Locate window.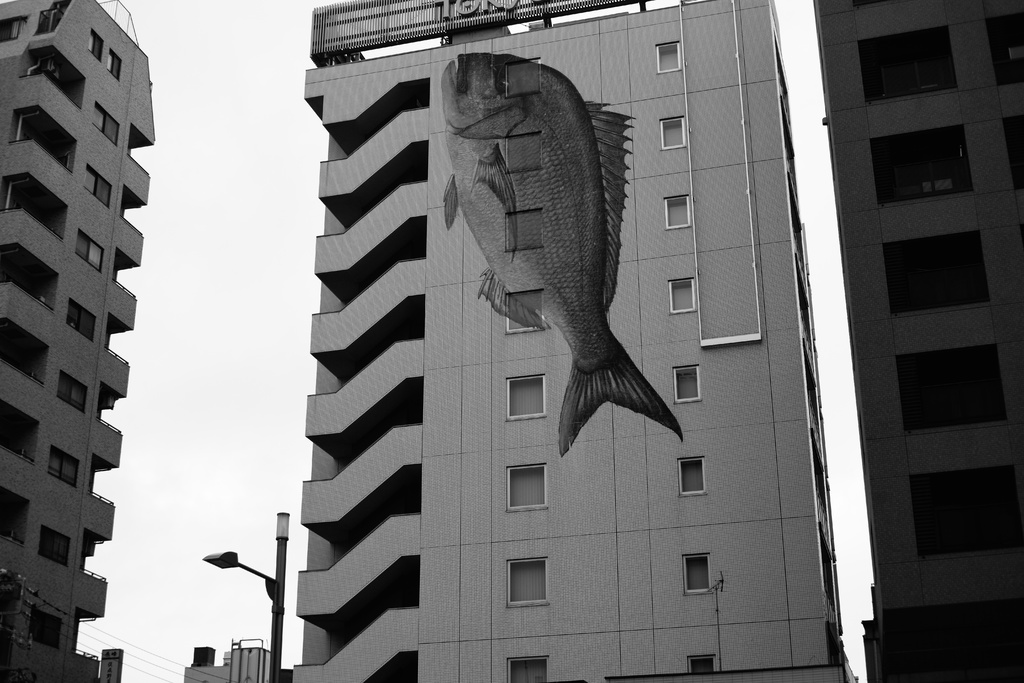
Bounding box: [left=509, top=560, right=552, bottom=609].
